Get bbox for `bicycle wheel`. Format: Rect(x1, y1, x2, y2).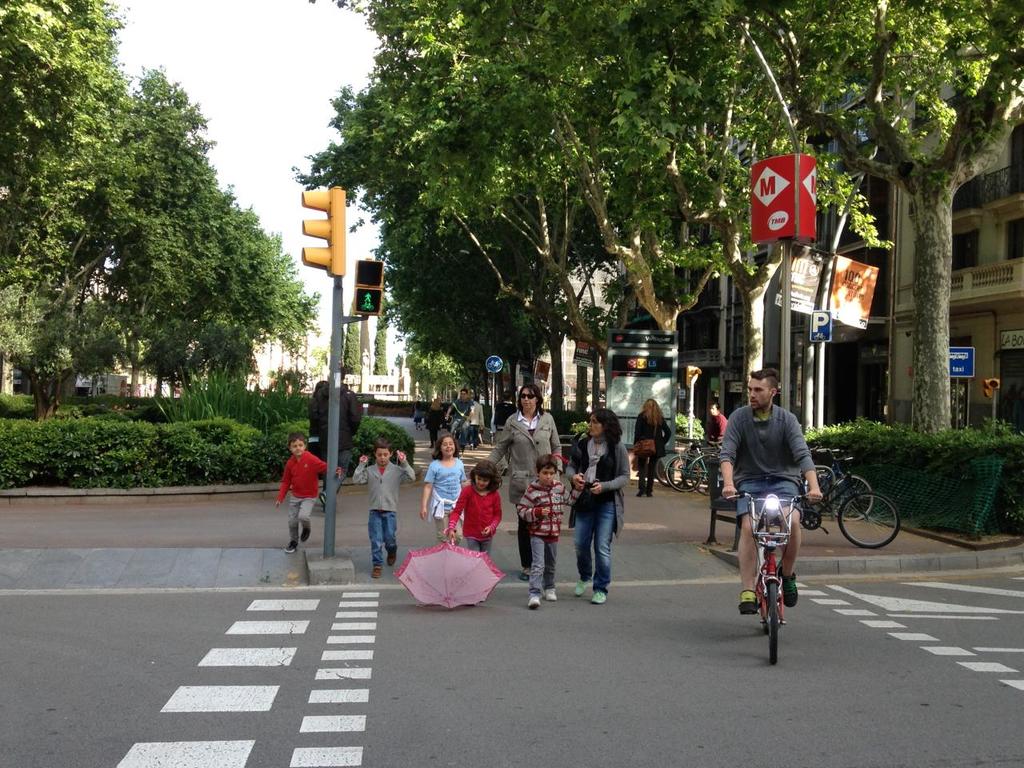
Rect(829, 473, 875, 518).
